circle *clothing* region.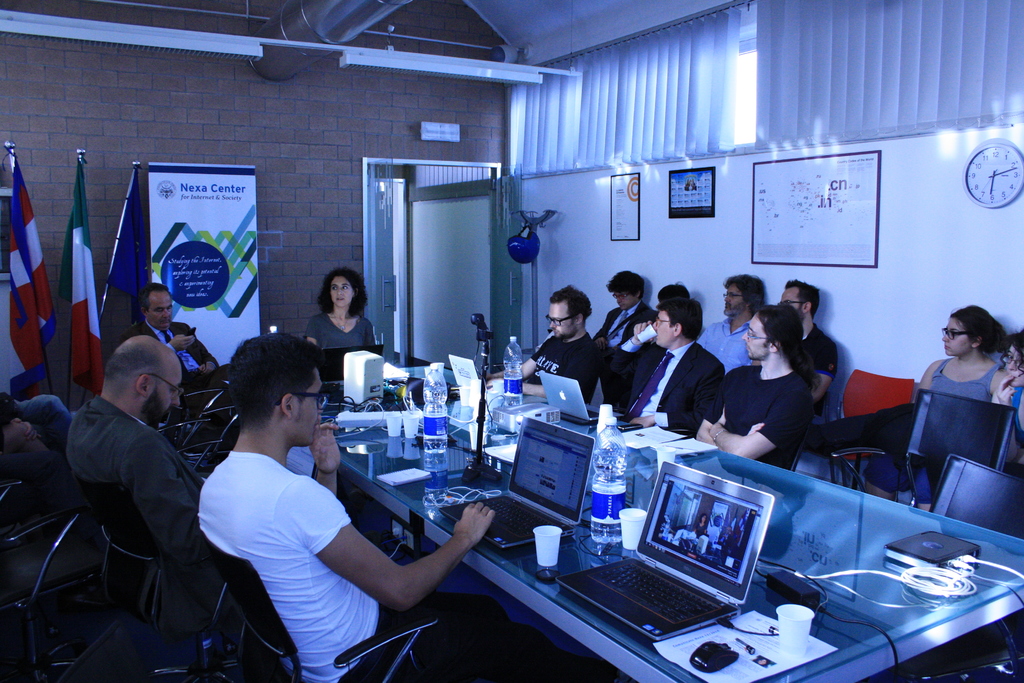
Region: bbox=[0, 393, 79, 441].
